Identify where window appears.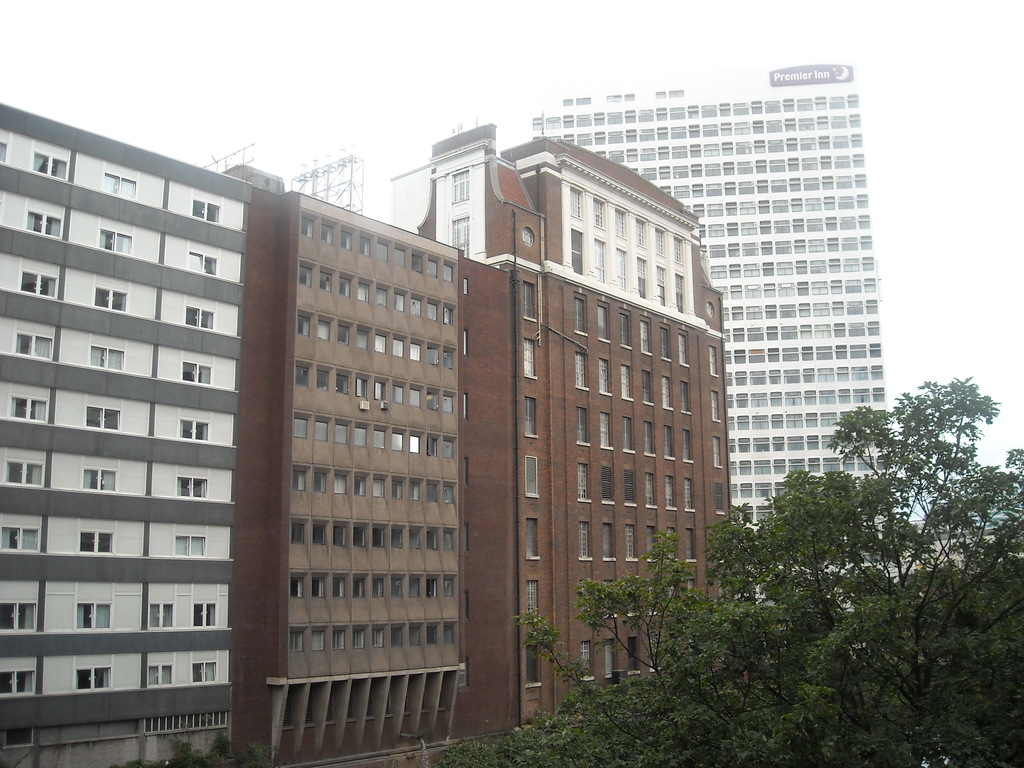
Appears at 410:577:420:596.
